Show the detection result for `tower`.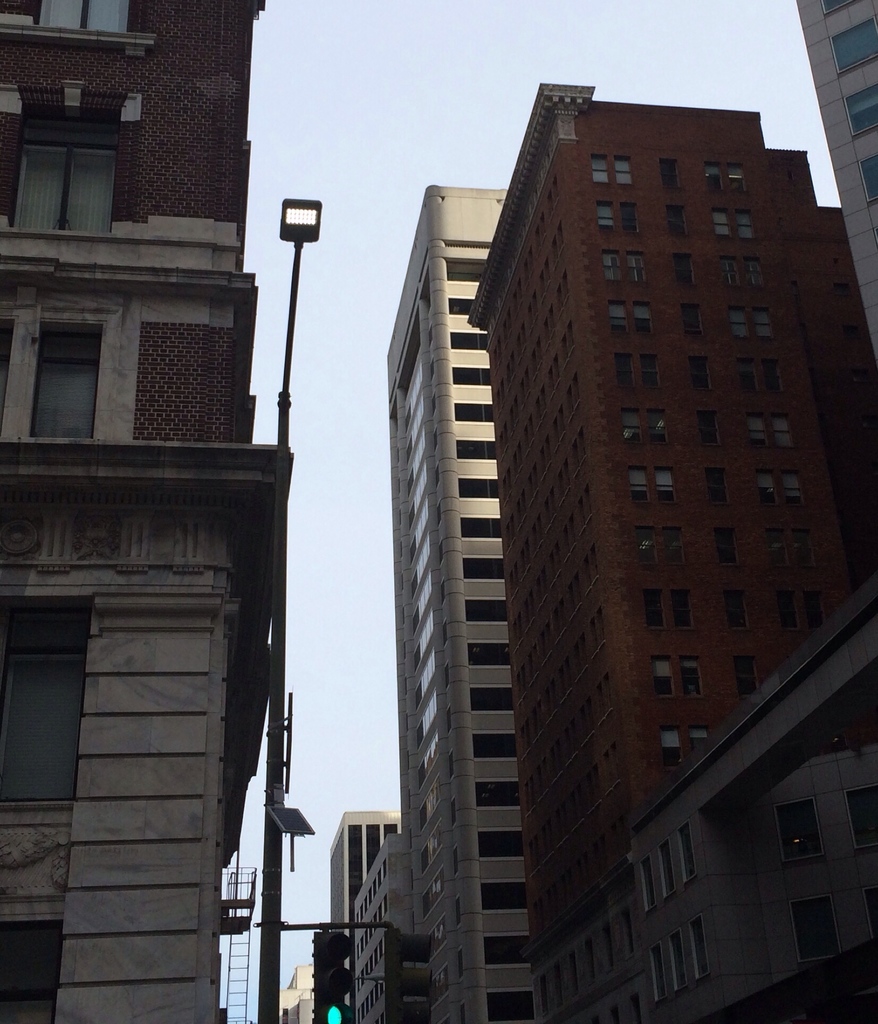
[792, 0, 877, 337].
